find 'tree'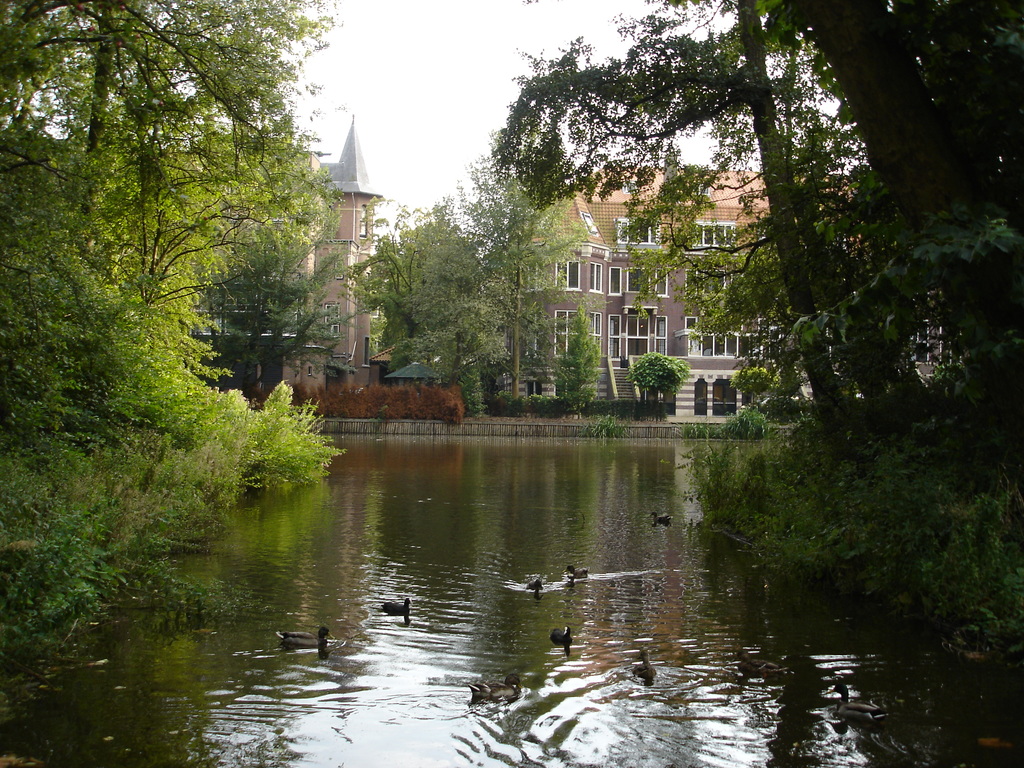
{"left": 210, "top": 220, "right": 358, "bottom": 404}
